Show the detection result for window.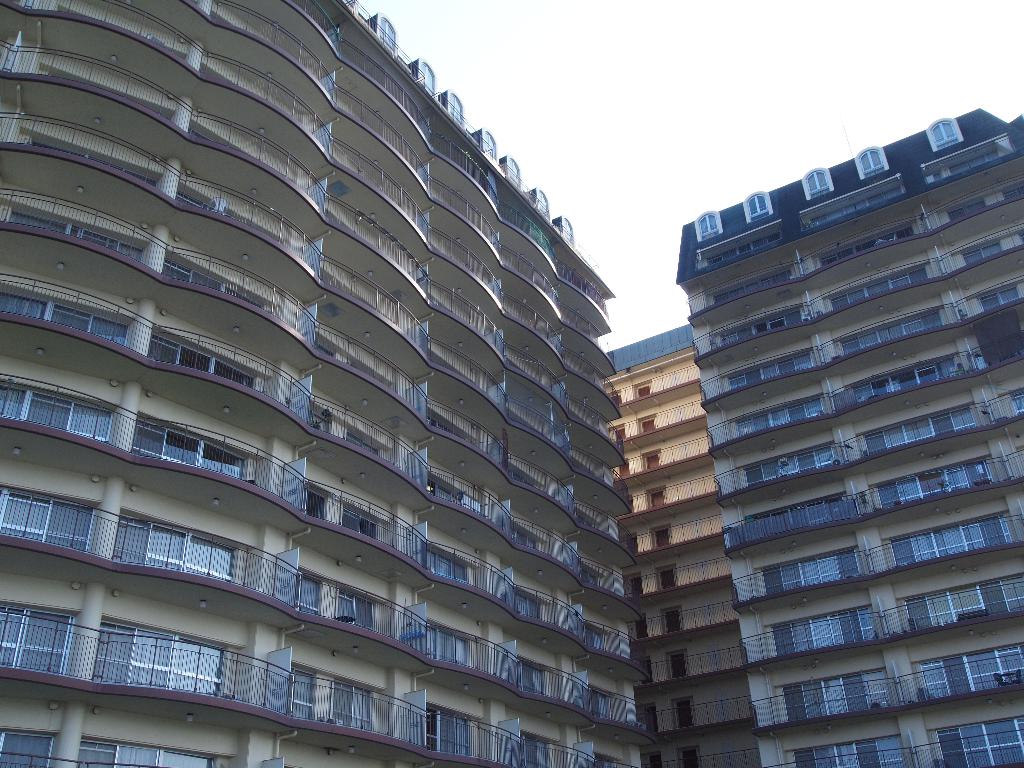
931,121,957,147.
